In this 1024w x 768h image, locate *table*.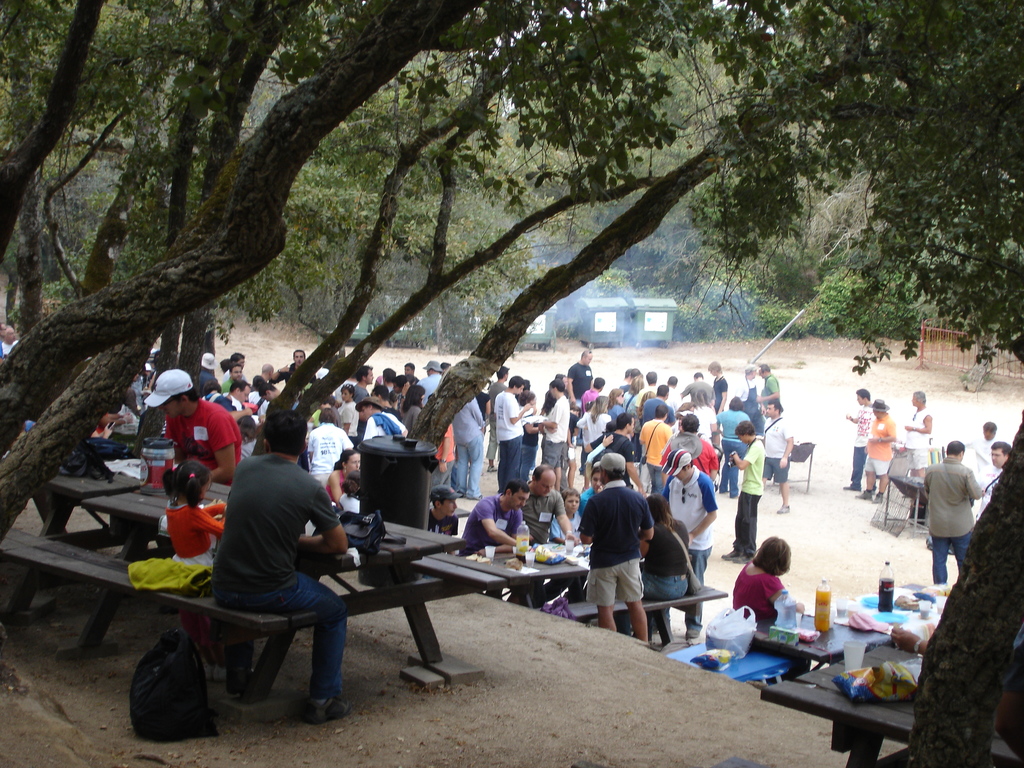
Bounding box: [665, 641, 794, 685].
